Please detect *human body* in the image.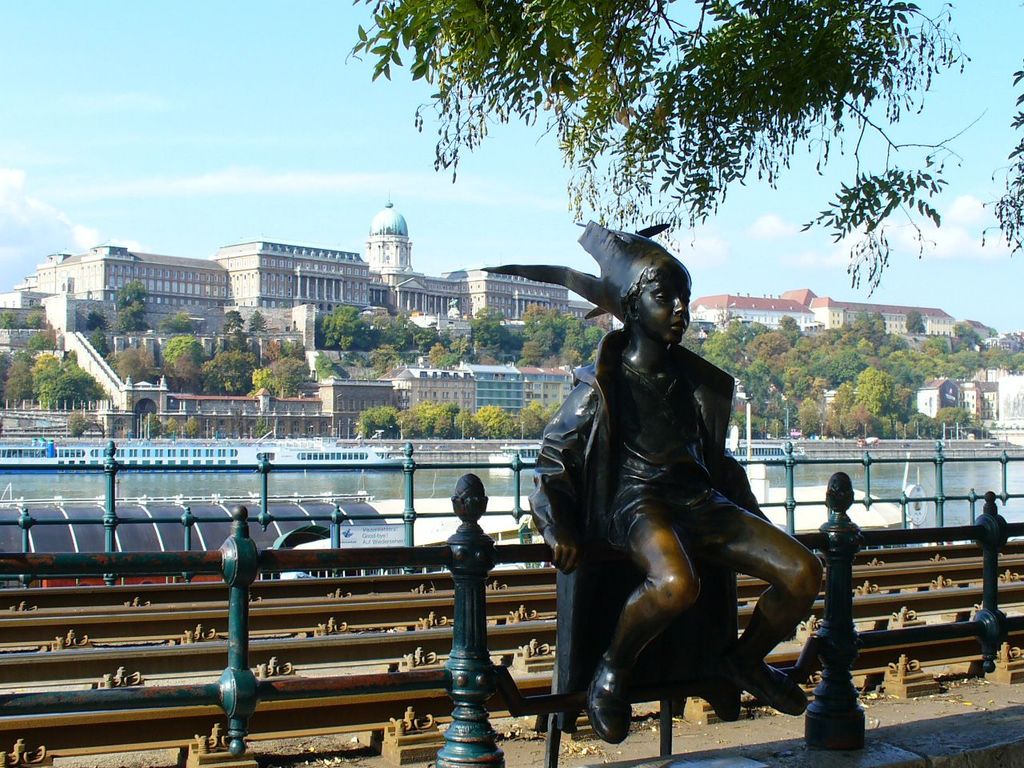
pyautogui.locateOnScreen(539, 212, 814, 767).
